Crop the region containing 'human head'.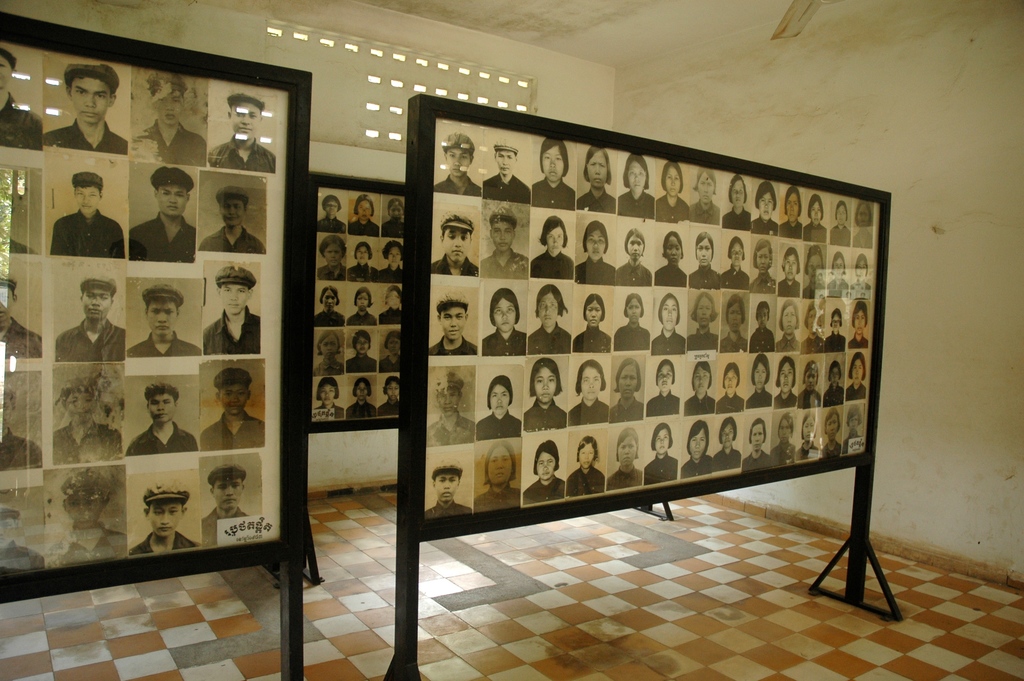
Crop region: (356,243,370,267).
